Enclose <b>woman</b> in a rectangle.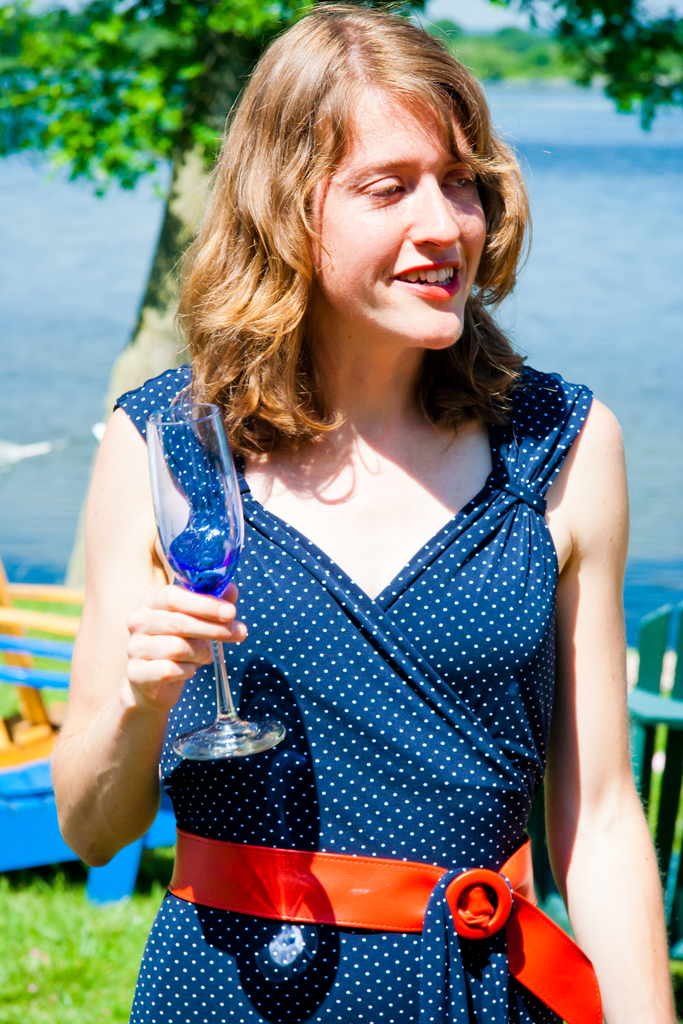
bbox(65, 0, 625, 1023).
